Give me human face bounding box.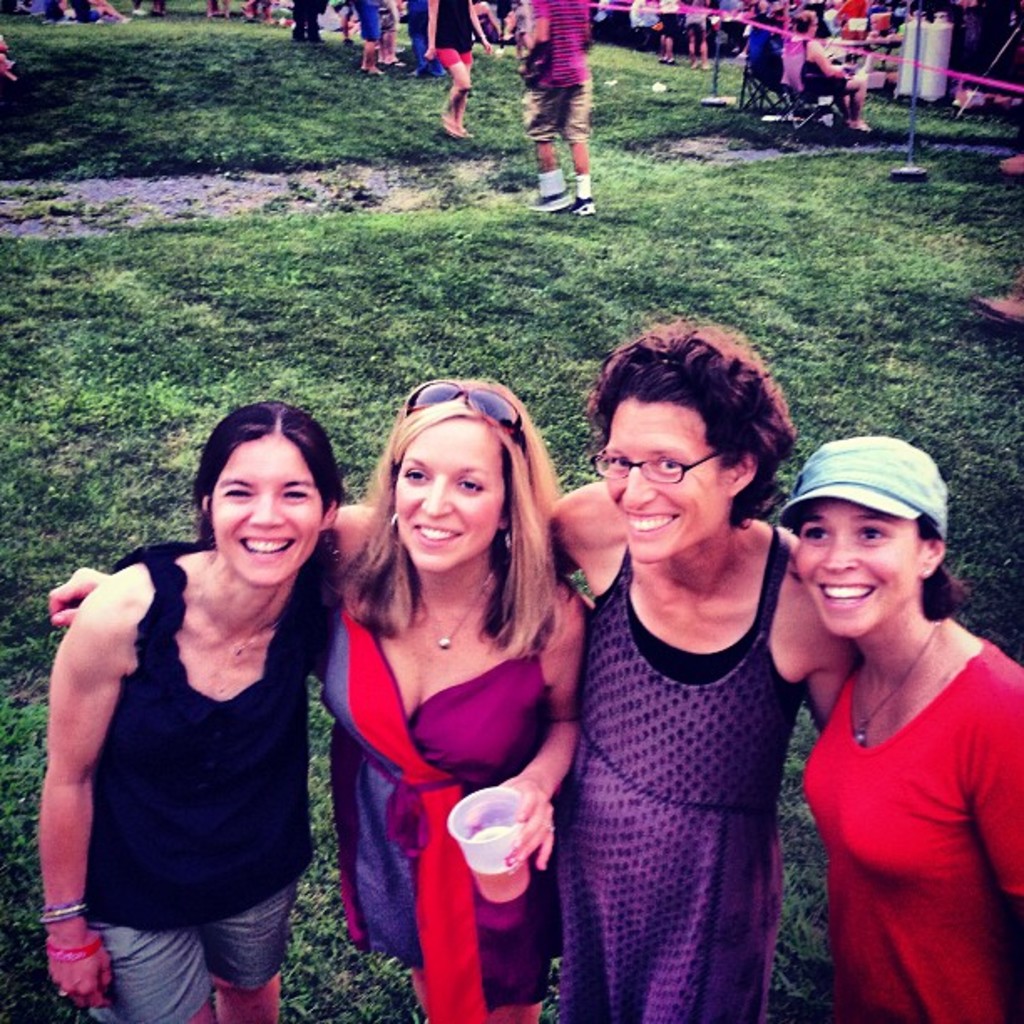
pyautogui.locateOnScreen(392, 417, 510, 574).
